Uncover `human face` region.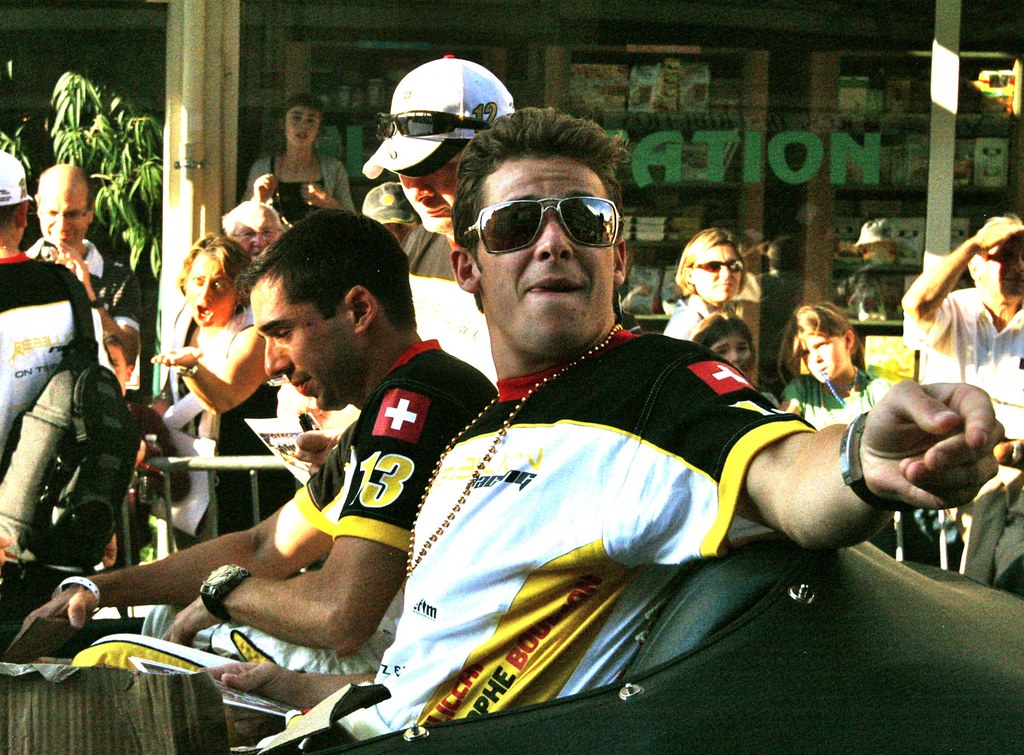
Uncovered: l=33, t=181, r=92, b=254.
